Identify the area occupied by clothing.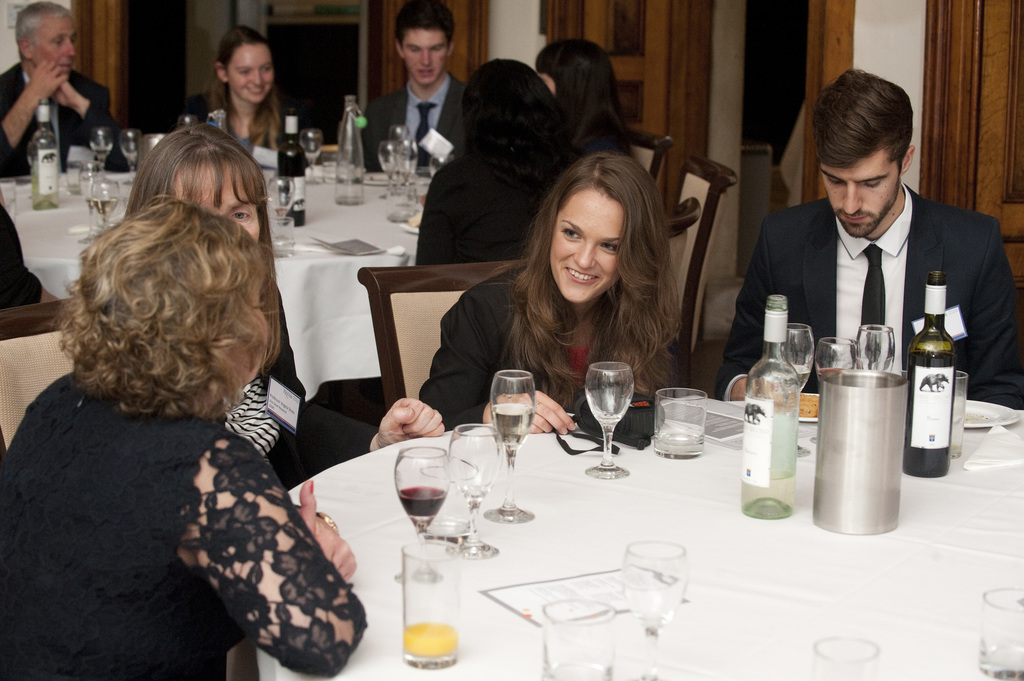
Area: 372, 75, 457, 143.
